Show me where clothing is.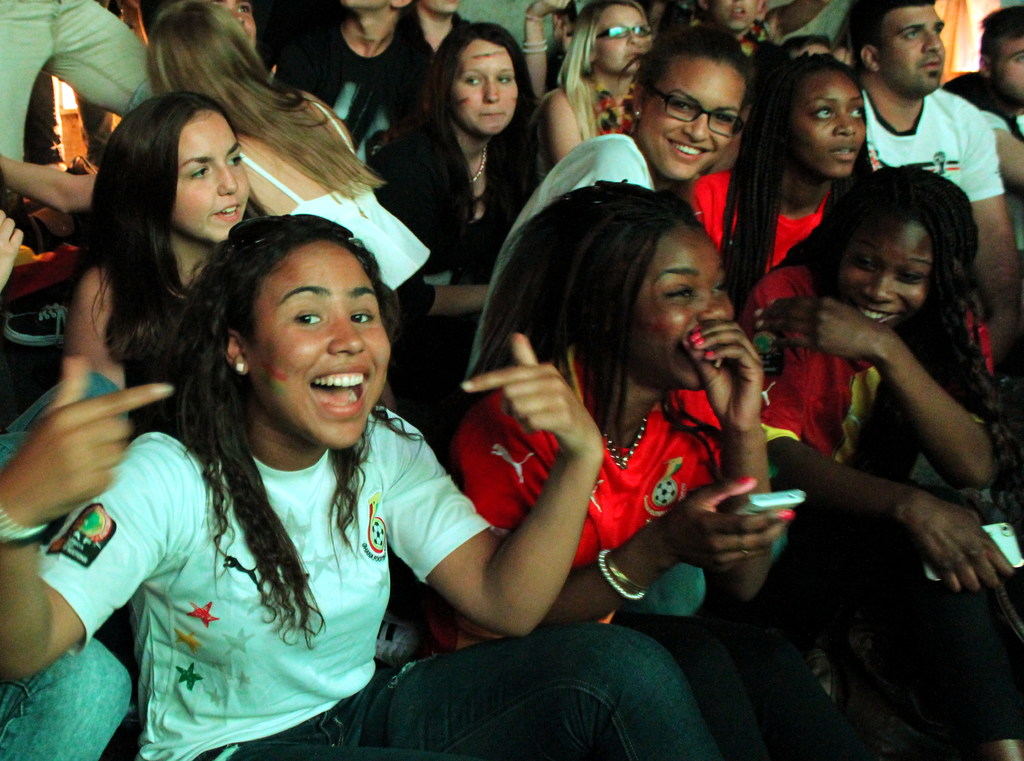
clothing is at pyautogui.locateOnScreen(796, 238, 1005, 613).
